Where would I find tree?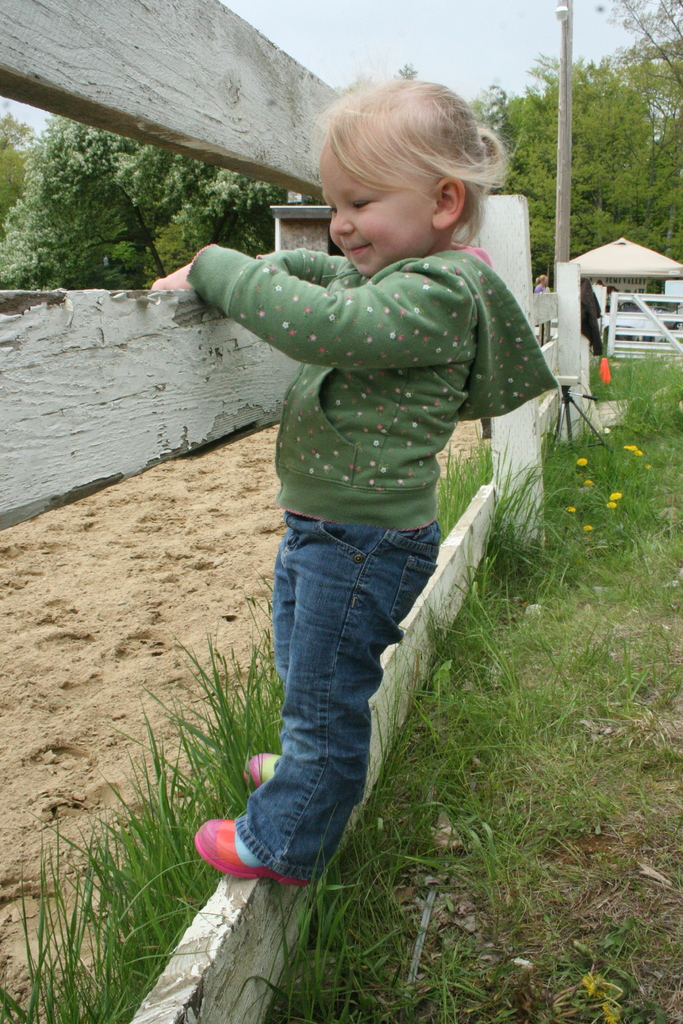
At Rect(0, 86, 326, 301).
